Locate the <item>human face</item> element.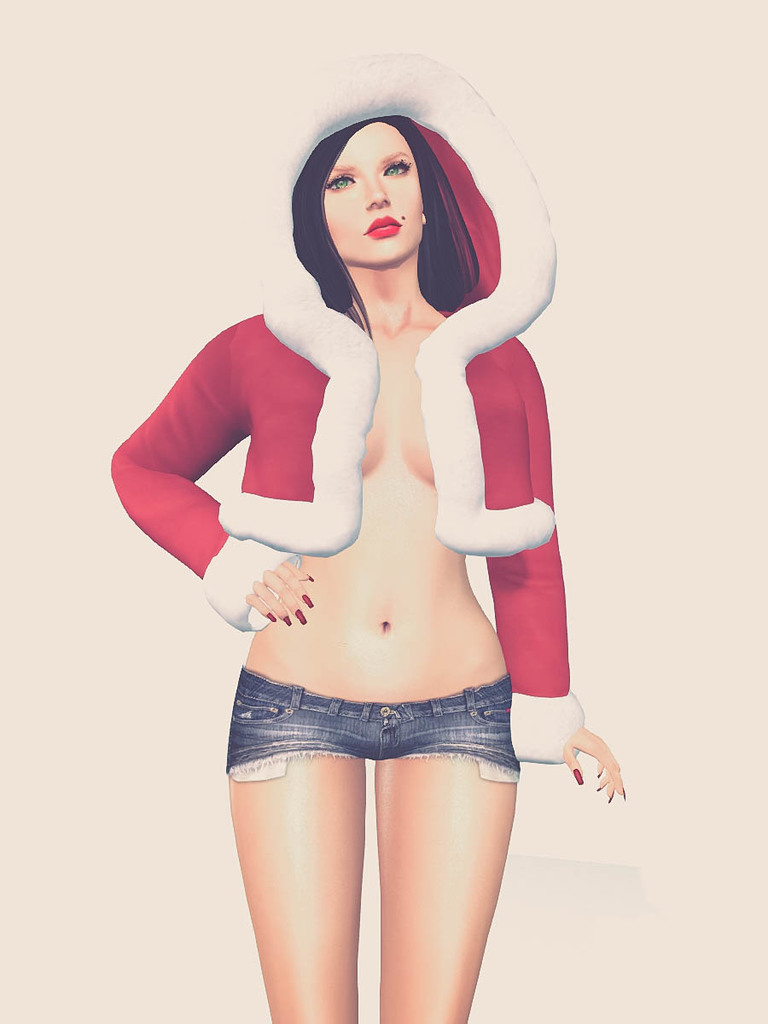
Element bbox: (326, 113, 422, 267).
